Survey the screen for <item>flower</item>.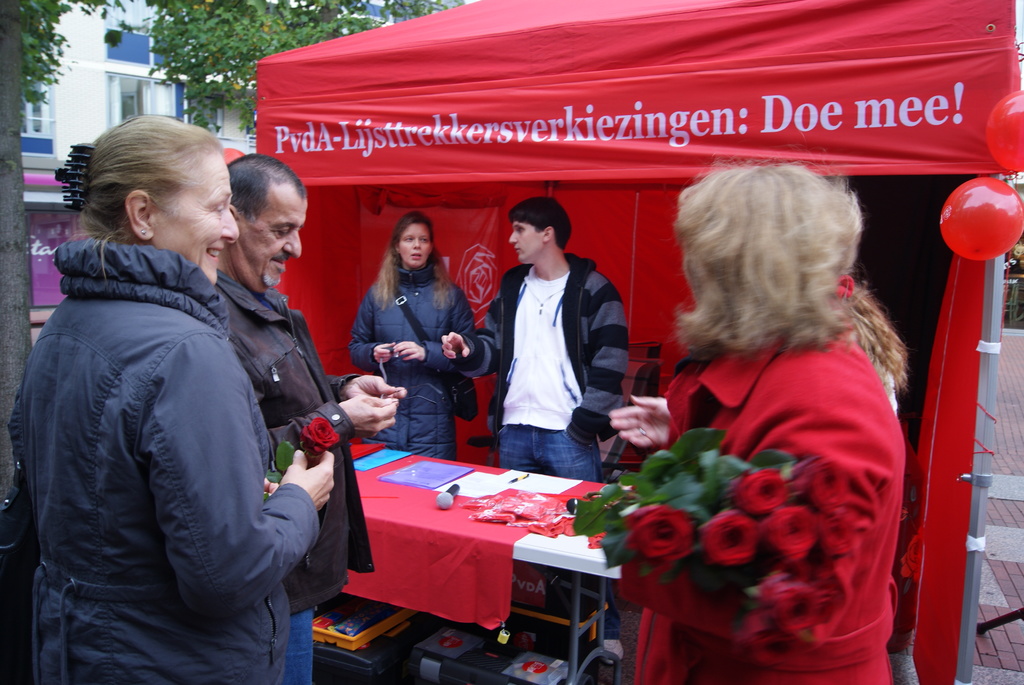
Survey found: locate(816, 459, 844, 507).
